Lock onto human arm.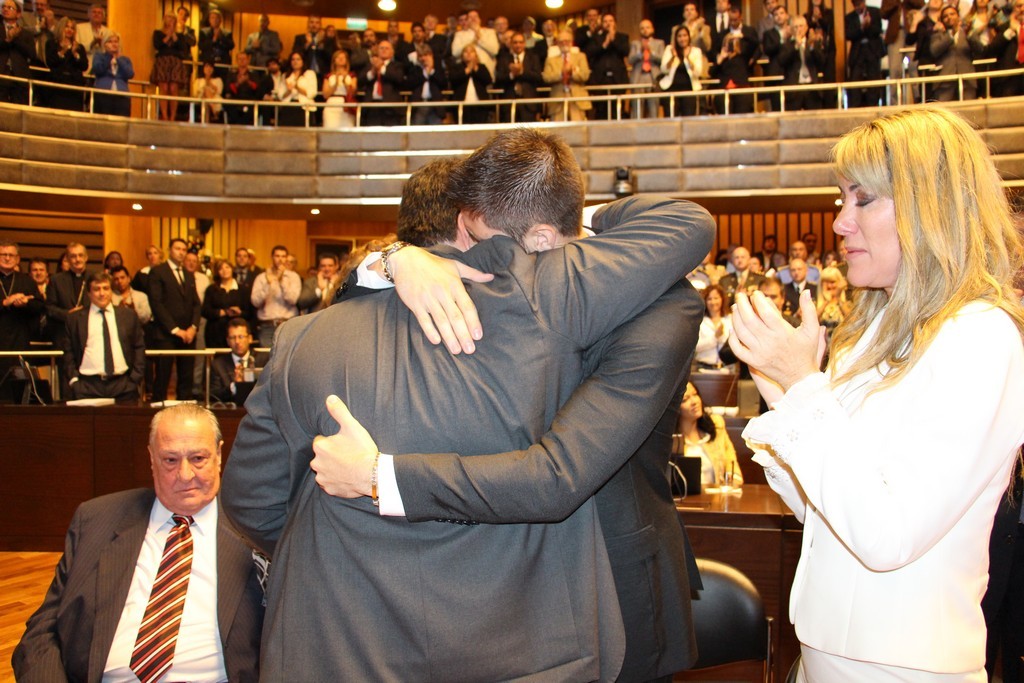
Locked: detection(281, 73, 315, 101).
